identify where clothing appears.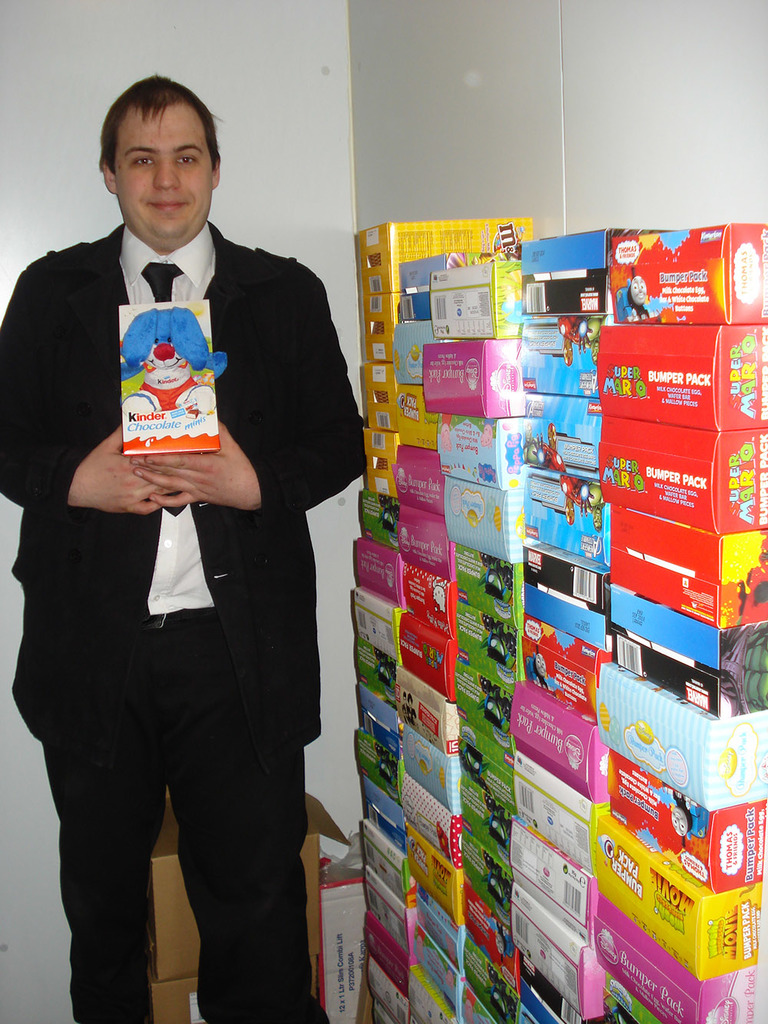
Appears at [x1=117, y1=214, x2=231, y2=601].
